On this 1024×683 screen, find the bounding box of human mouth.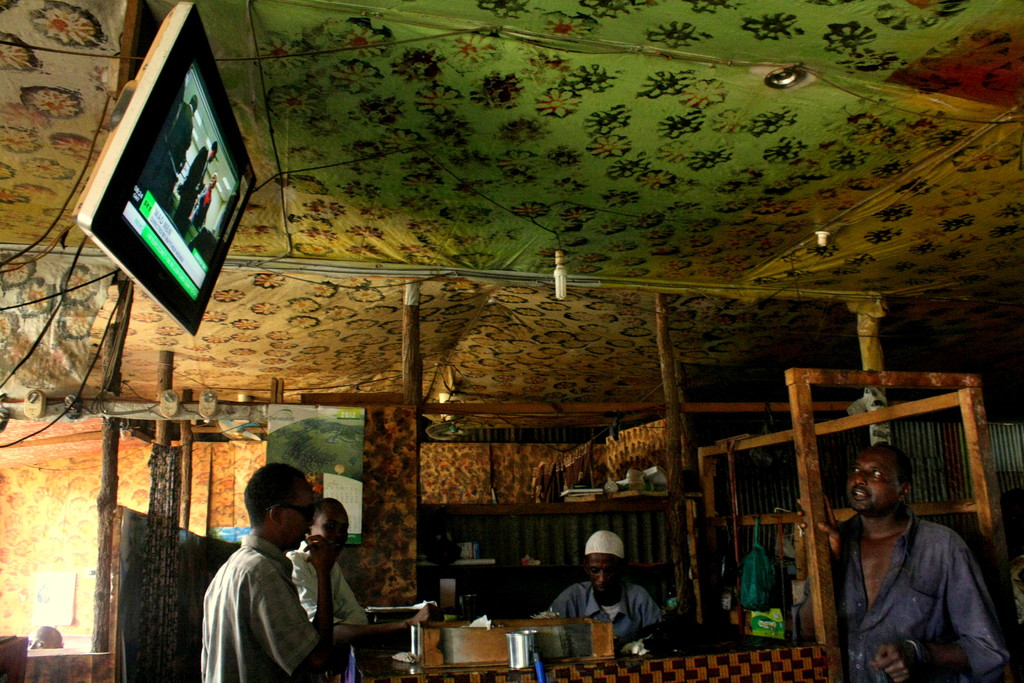
Bounding box: 852:492:870:504.
